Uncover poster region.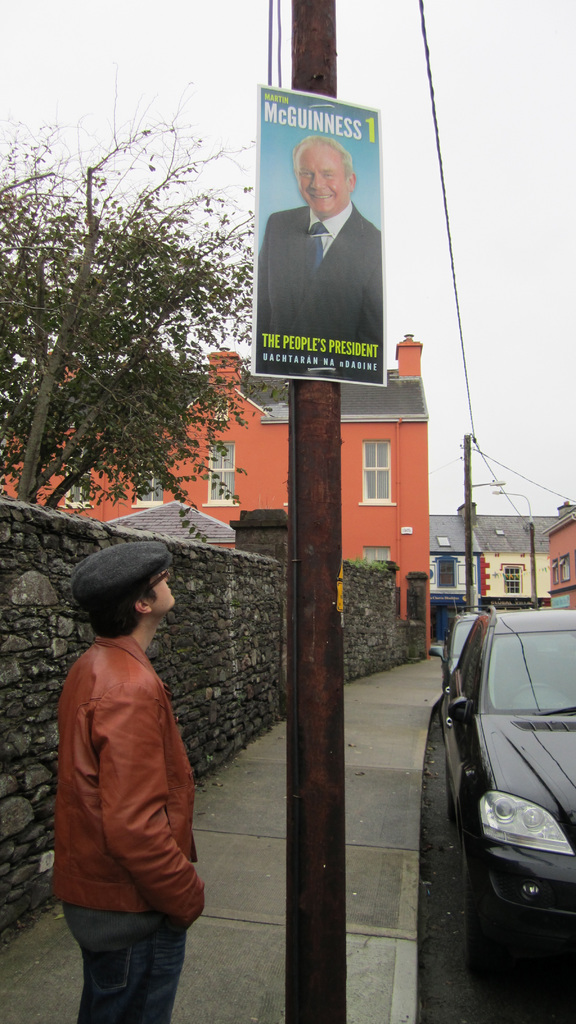
Uncovered: <region>252, 86, 387, 381</region>.
